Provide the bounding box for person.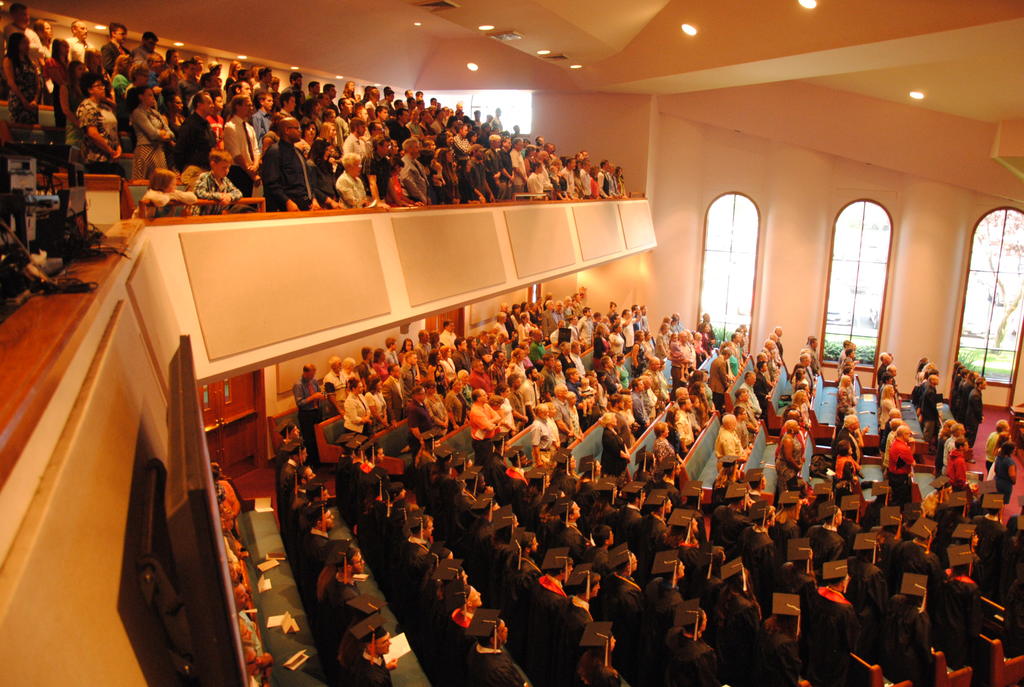
pyautogui.locateOnScreen(384, 336, 404, 363).
